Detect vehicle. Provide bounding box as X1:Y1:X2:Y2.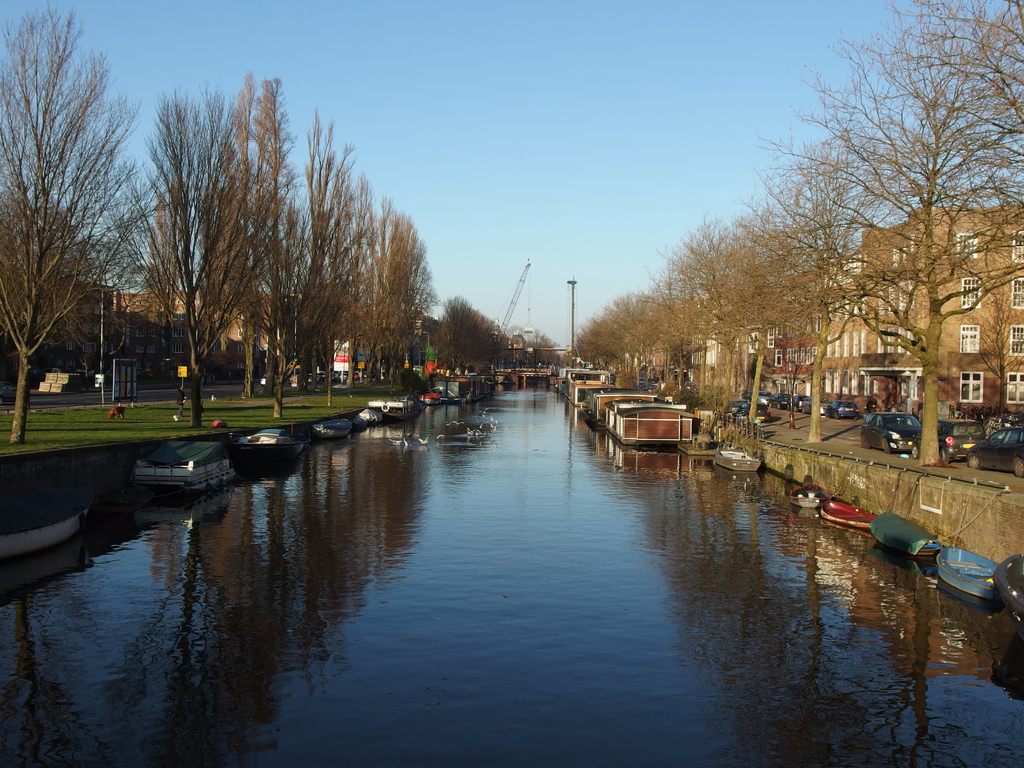
996:558:1023:621.
